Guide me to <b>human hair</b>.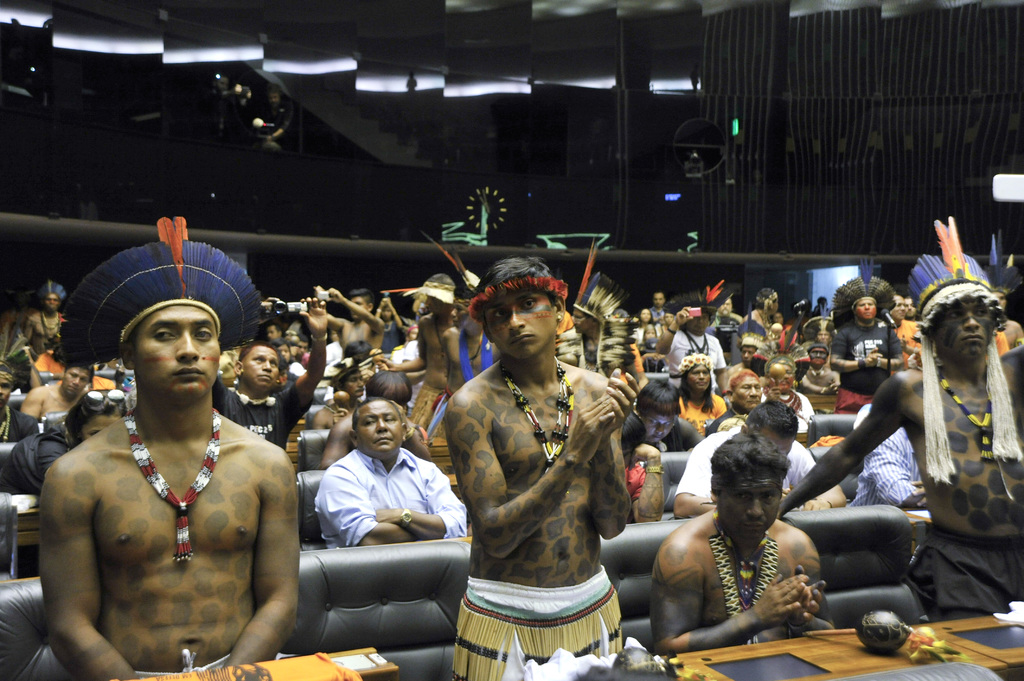
Guidance: <bbox>428, 273, 455, 287</bbox>.
